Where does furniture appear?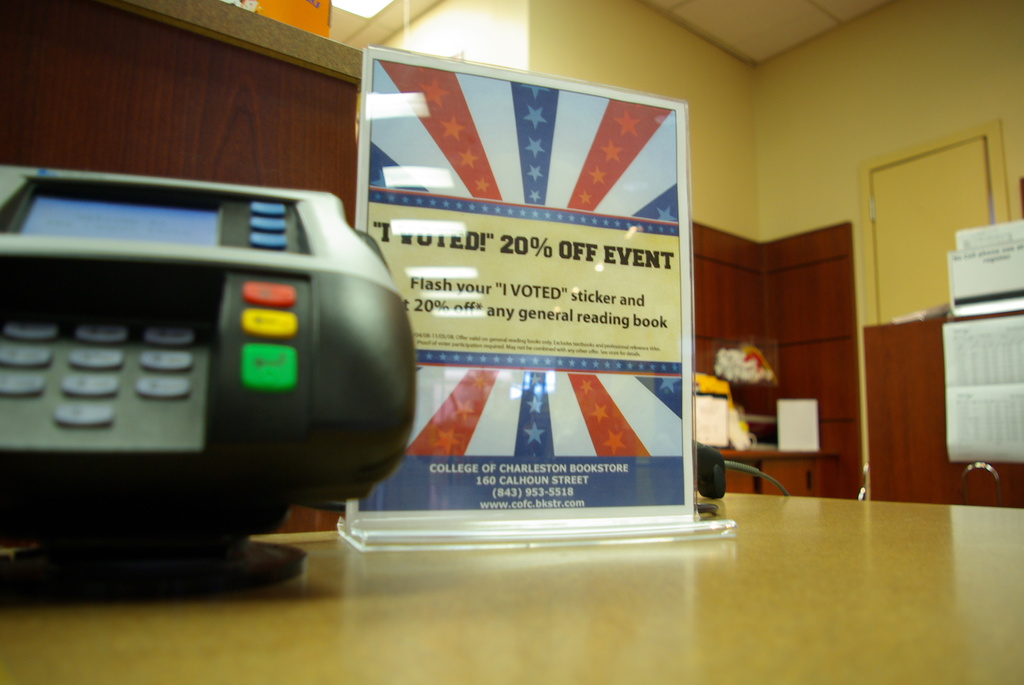
Appears at 0:496:1023:684.
